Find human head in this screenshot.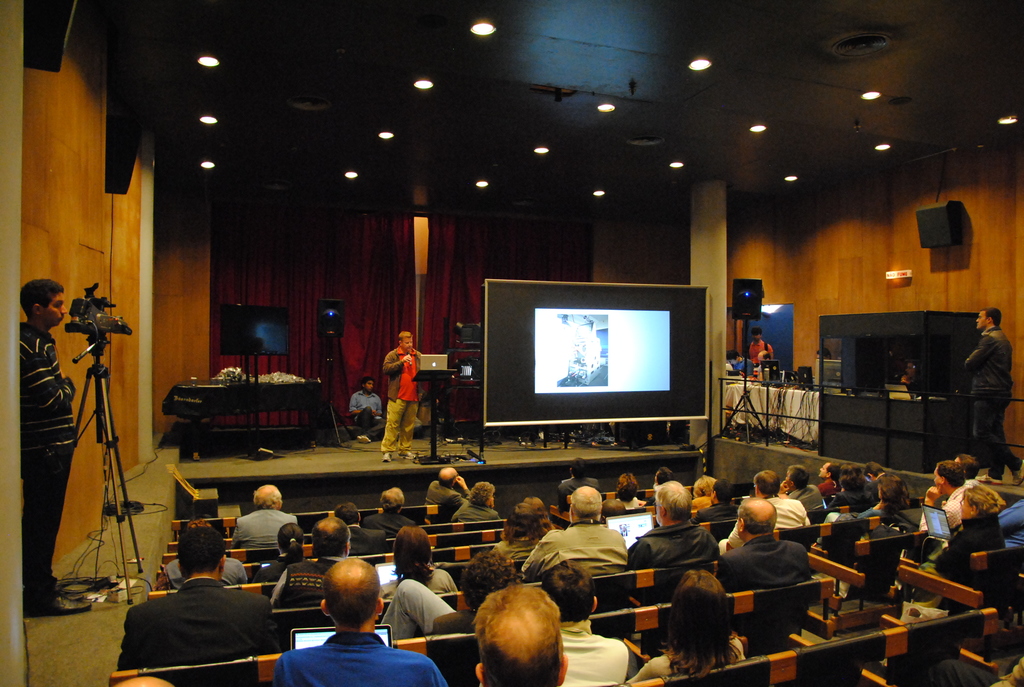
The bounding box for human head is <bbox>751, 326, 760, 340</bbox>.
